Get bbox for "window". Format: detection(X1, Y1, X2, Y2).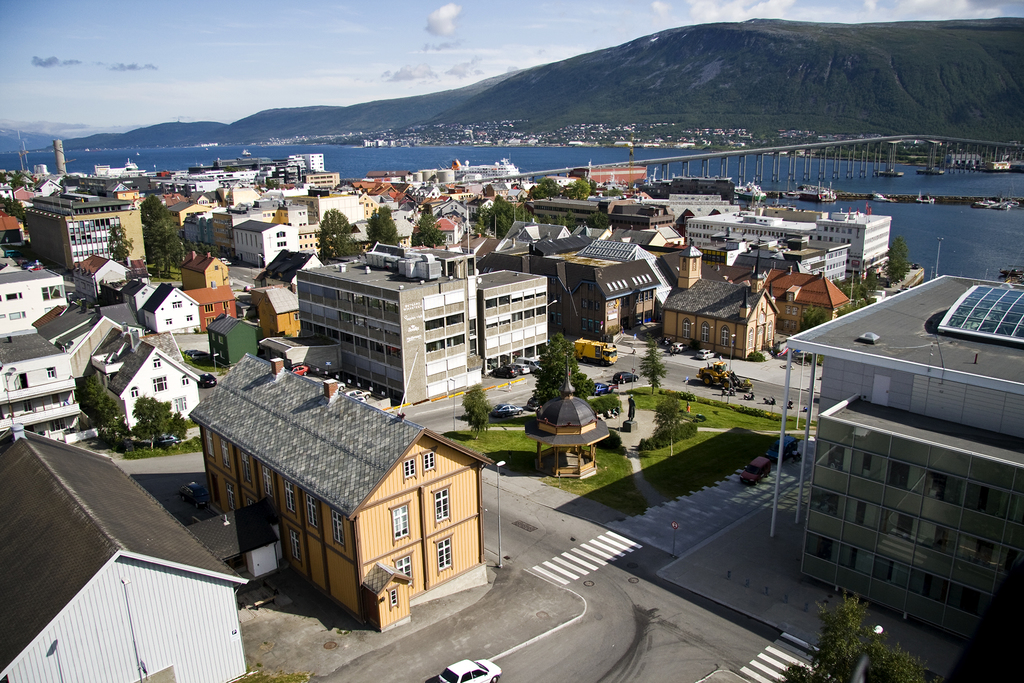
detection(129, 386, 140, 399).
